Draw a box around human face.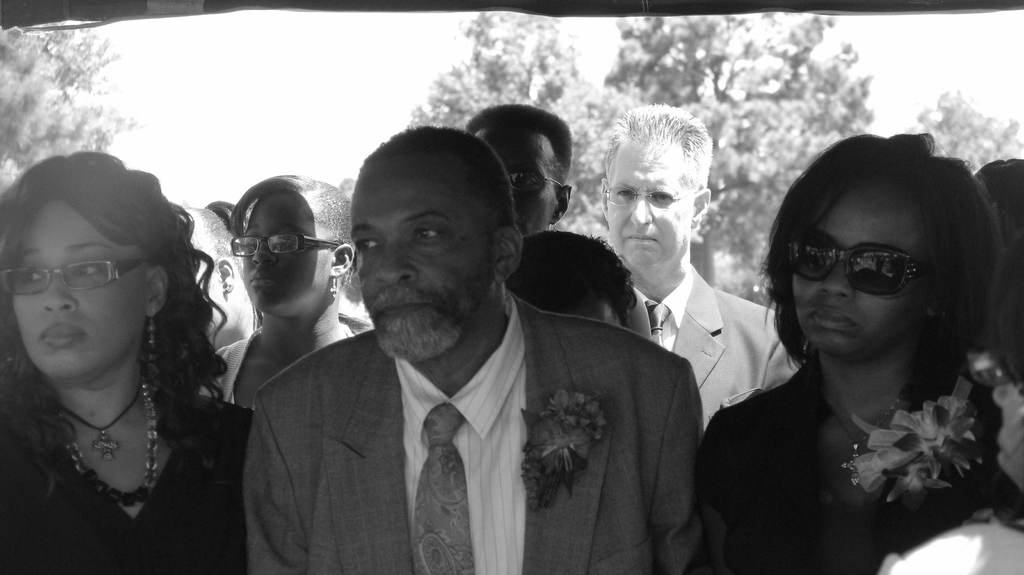
<box>473,124,556,235</box>.
